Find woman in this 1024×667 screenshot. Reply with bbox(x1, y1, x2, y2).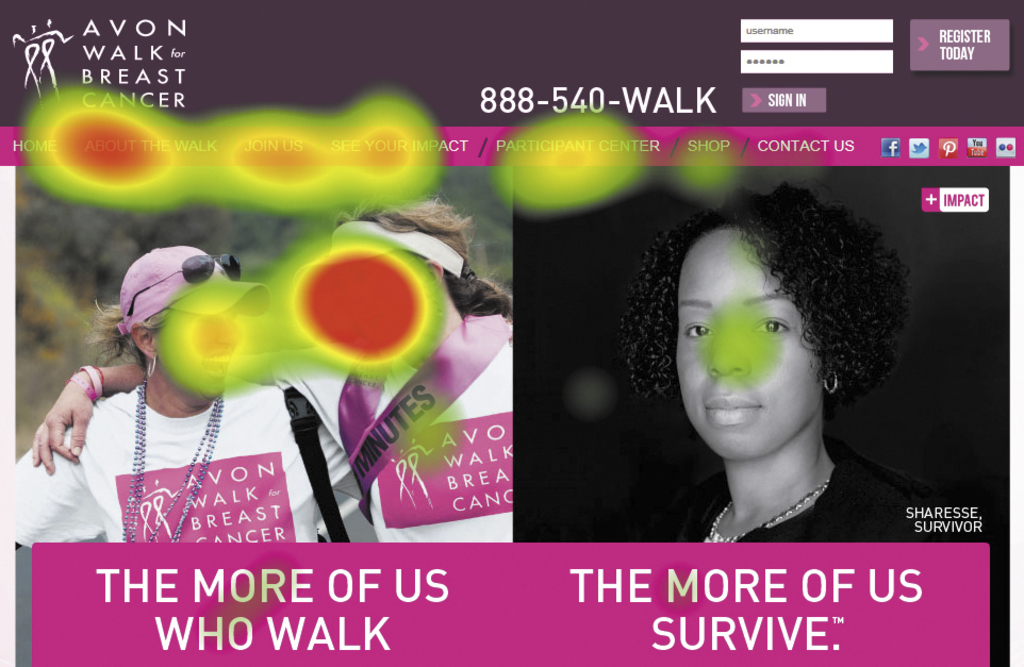
bbox(7, 241, 363, 546).
